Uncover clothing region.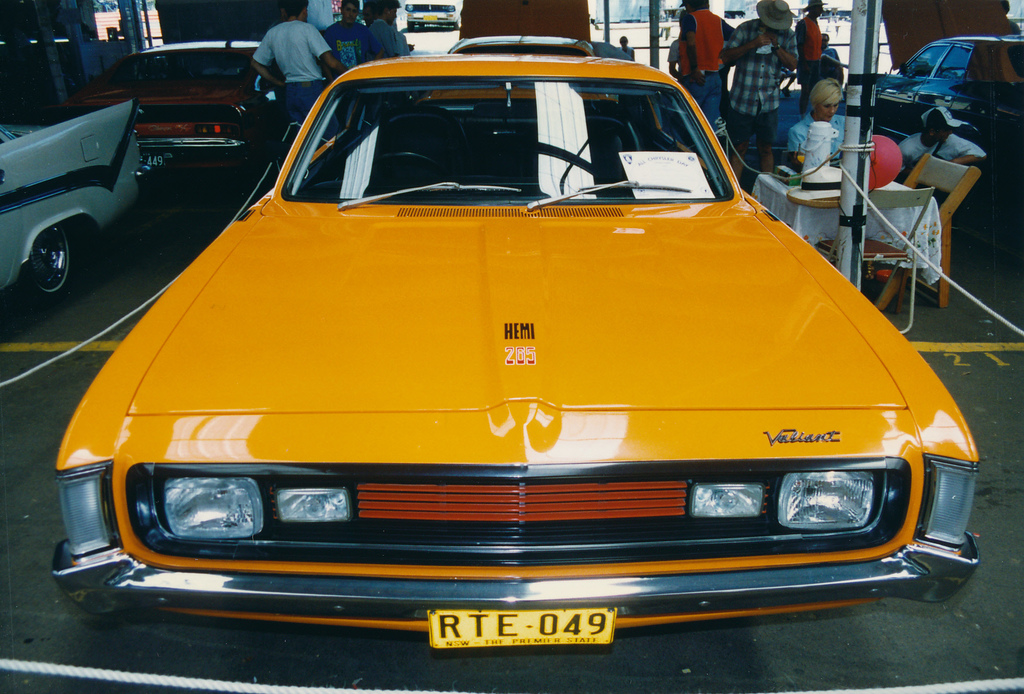
Uncovered: {"left": 367, "top": 18, "right": 395, "bottom": 59}.
